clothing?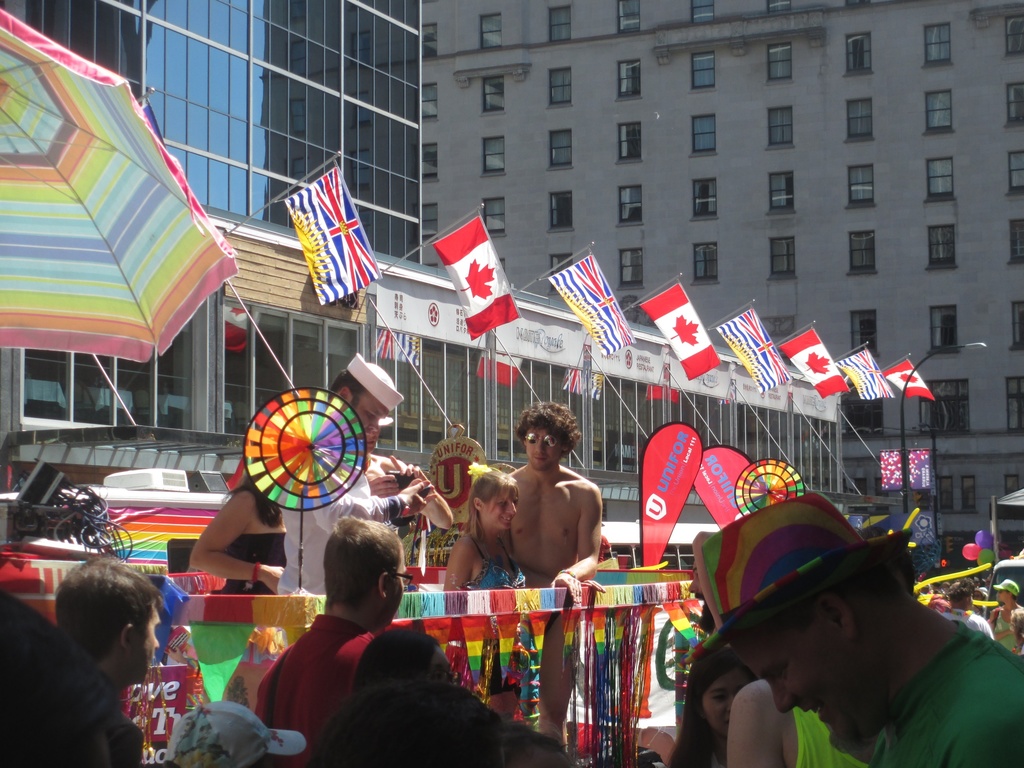
pyautogui.locateOnScreen(271, 468, 406, 592)
